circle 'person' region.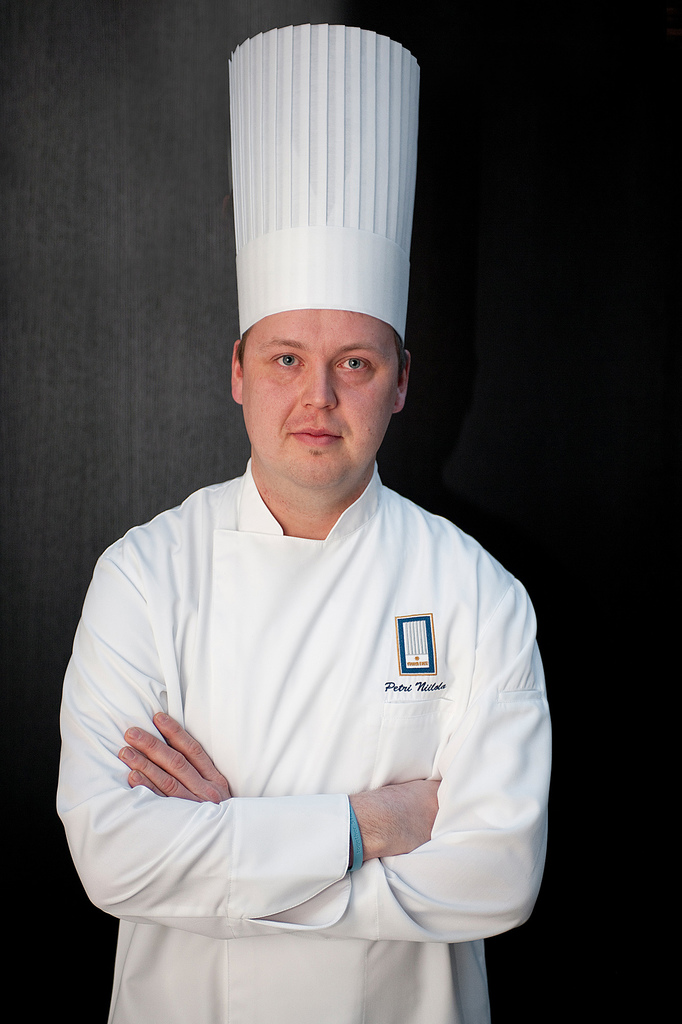
Region: 36, 19, 558, 1023.
